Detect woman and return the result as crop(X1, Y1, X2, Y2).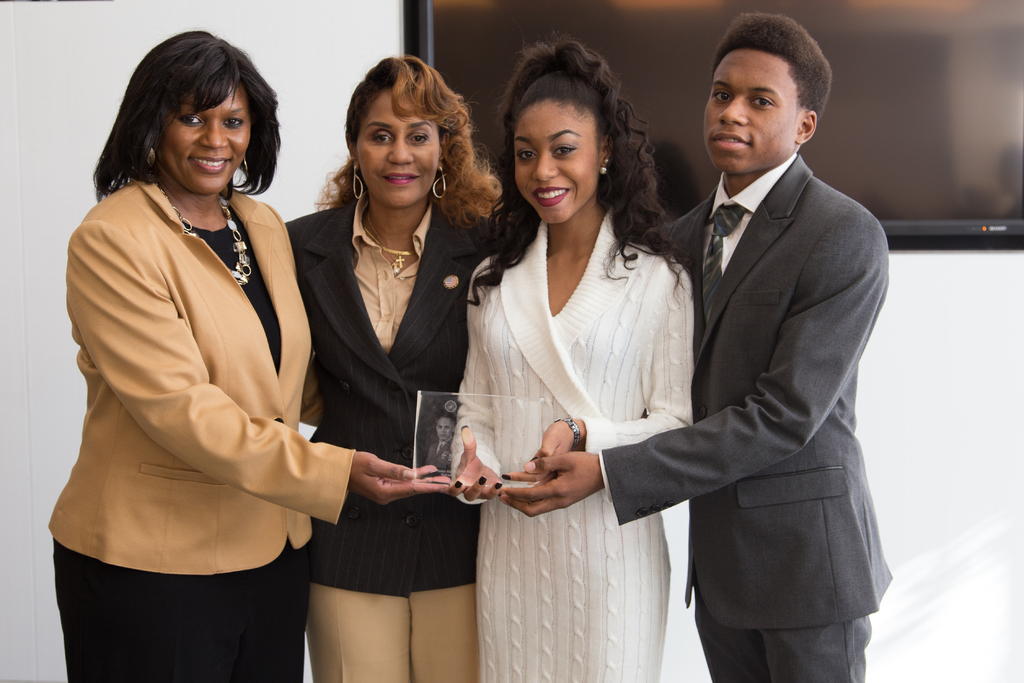
crop(49, 39, 458, 682).
